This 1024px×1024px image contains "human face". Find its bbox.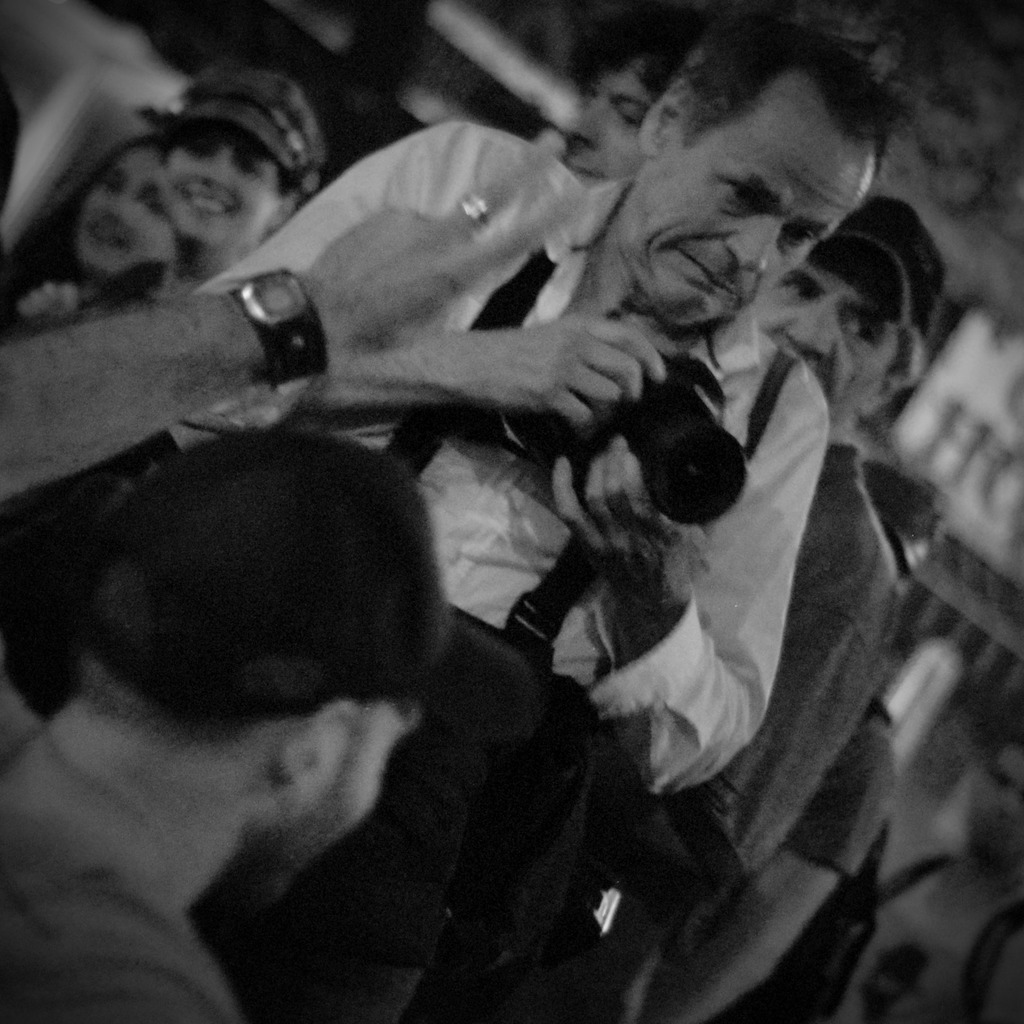
<bbox>749, 250, 898, 409</bbox>.
